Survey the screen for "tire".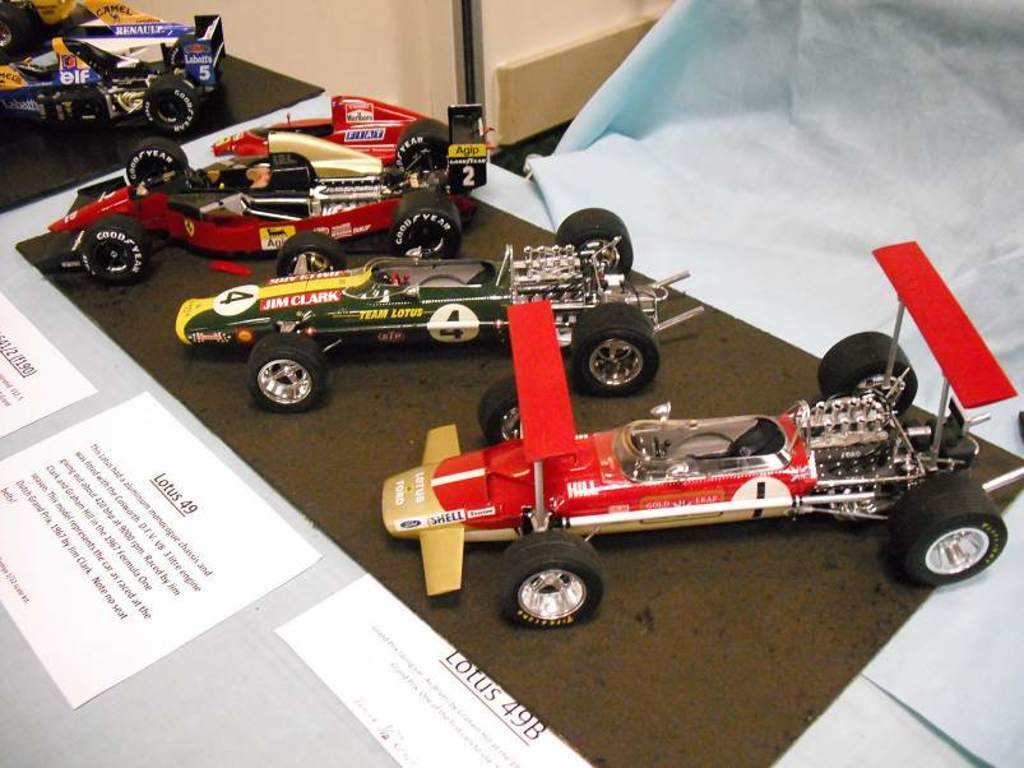
Survey found: bbox=[249, 334, 325, 412].
